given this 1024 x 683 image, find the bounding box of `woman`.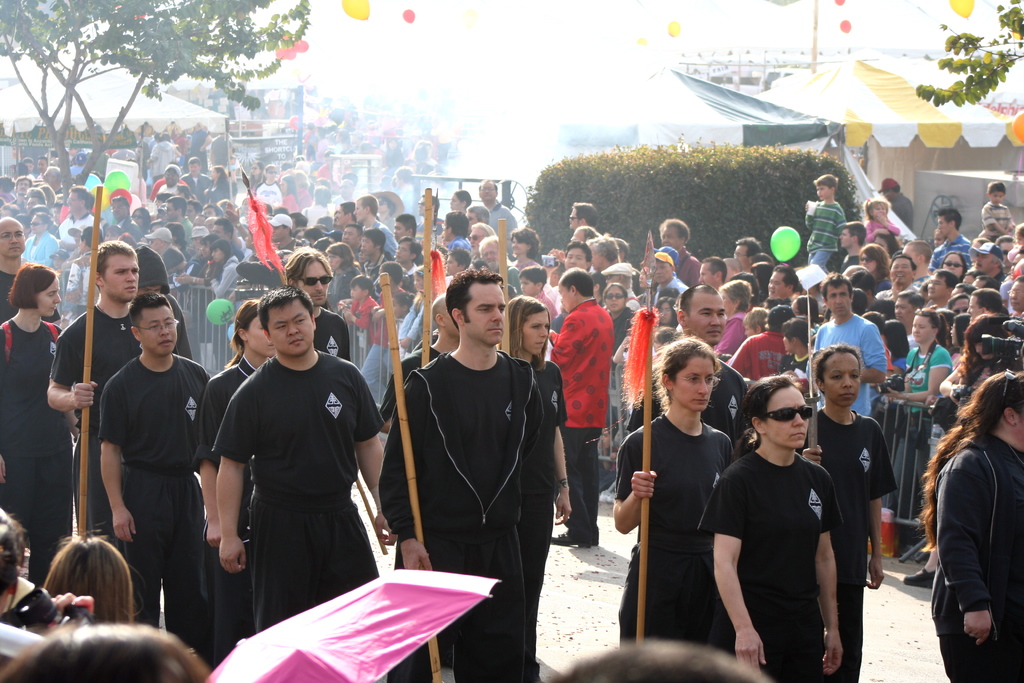
left=729, top=373, right=870, bottom=680.
